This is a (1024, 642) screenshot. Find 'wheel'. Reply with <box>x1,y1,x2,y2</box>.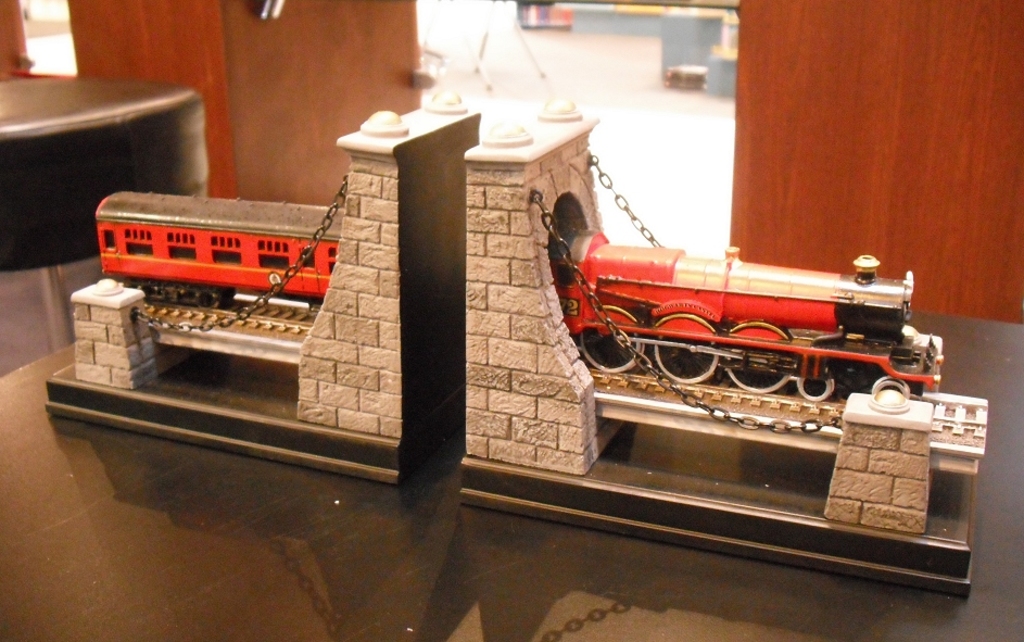
<box>576,311,642,369</box>.
